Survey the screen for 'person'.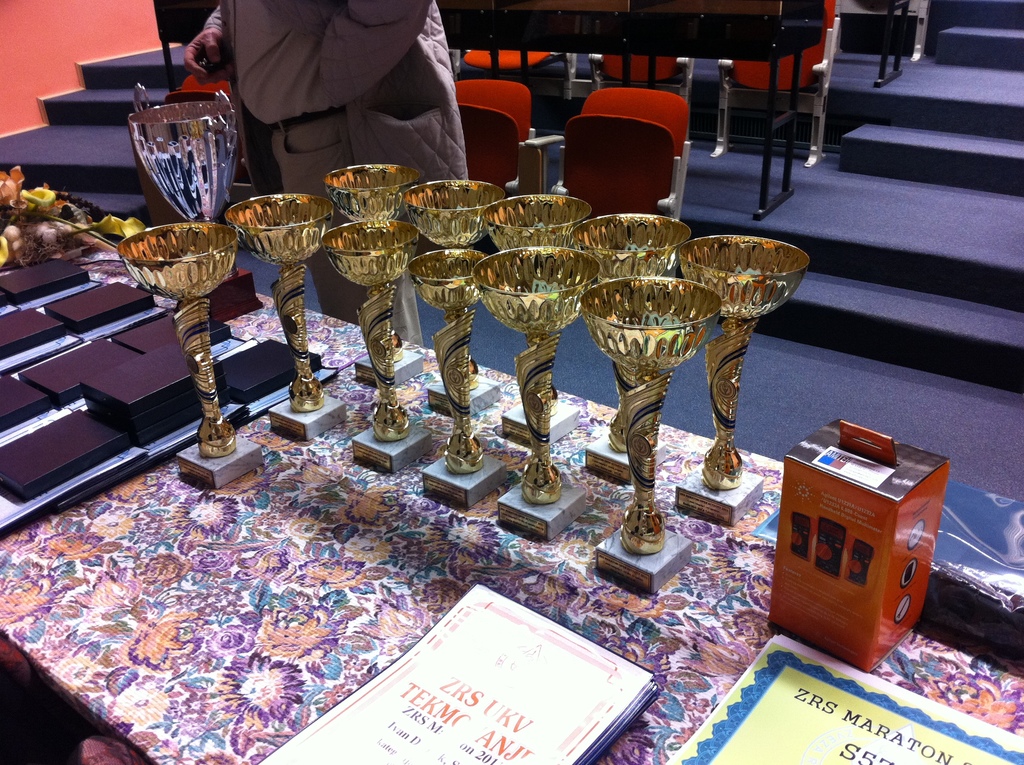
Survey found: [184, 1, 468, 346].
